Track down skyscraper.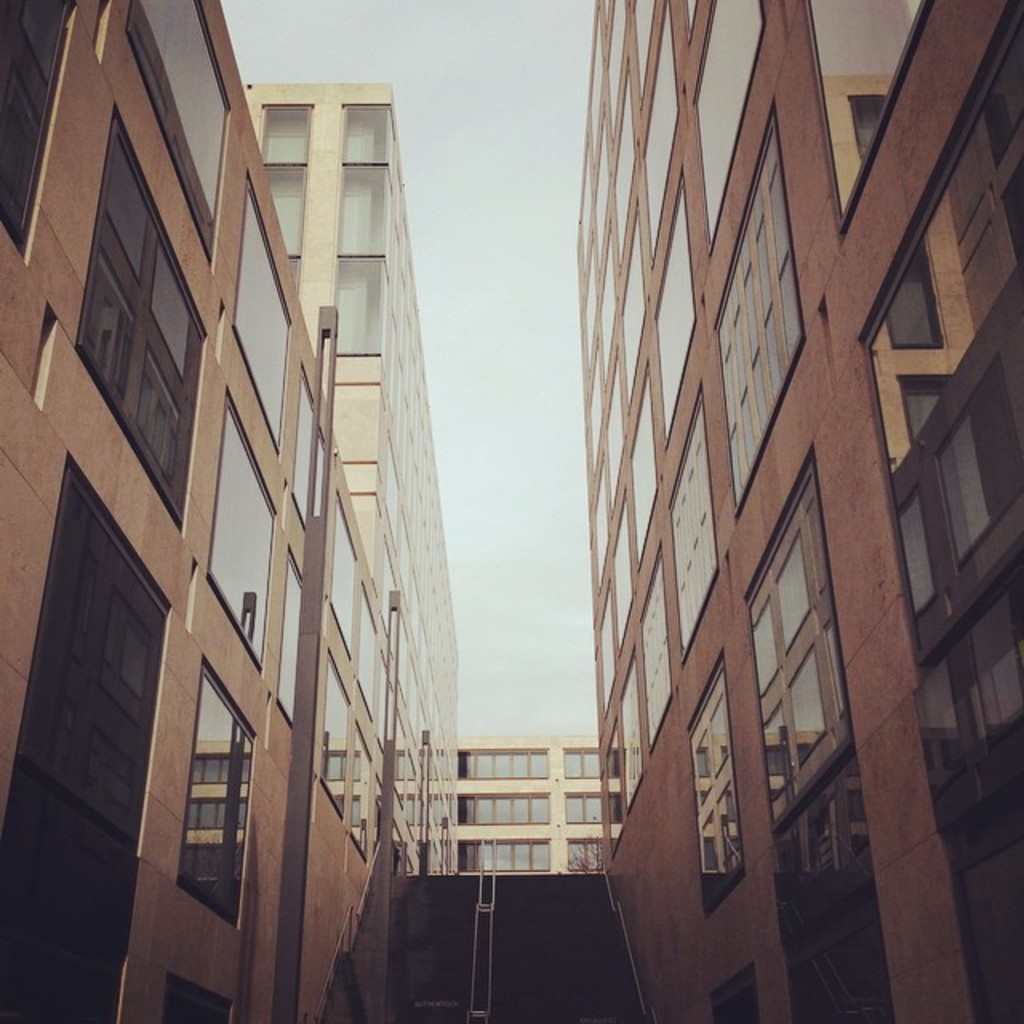
Tracked to x1=533, y1=24, x2=1005, y2=1023.
